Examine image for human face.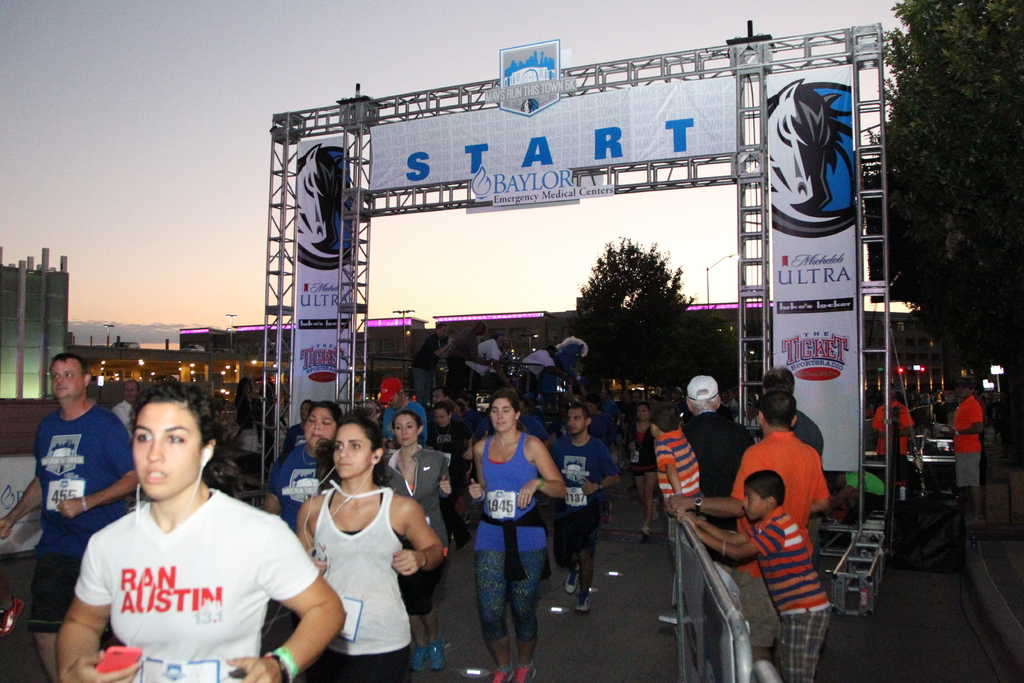
Examination result: bbox=[135, 399, 204, 500].
